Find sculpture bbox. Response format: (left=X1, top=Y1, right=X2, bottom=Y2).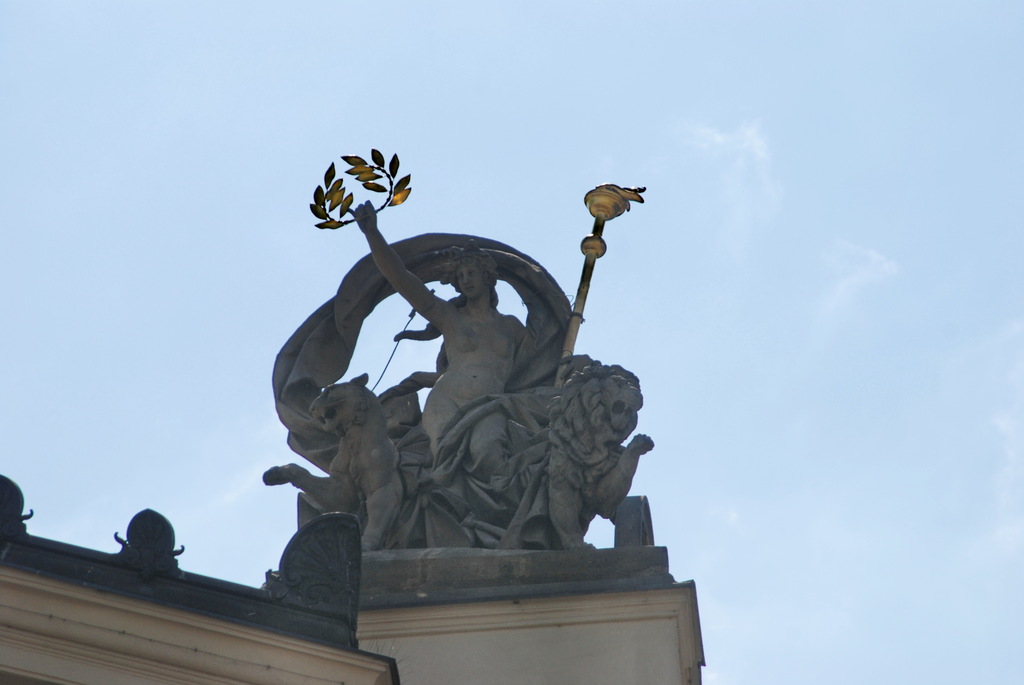
(left=422, top=345, right=662, bottom=537).
